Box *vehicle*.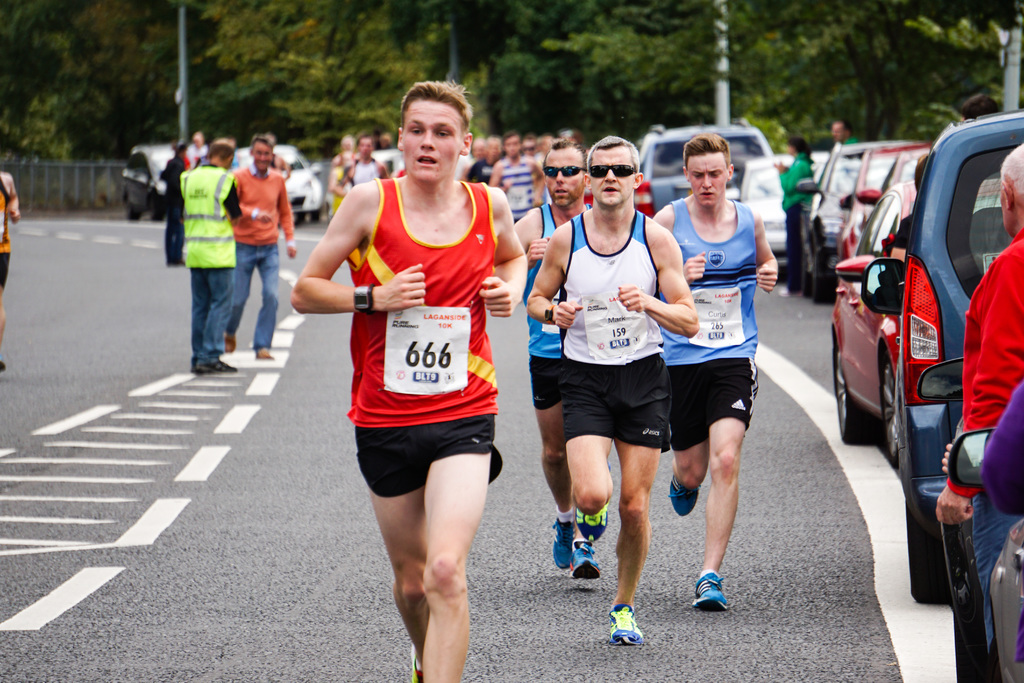
region(121, 142, 181, 222).
